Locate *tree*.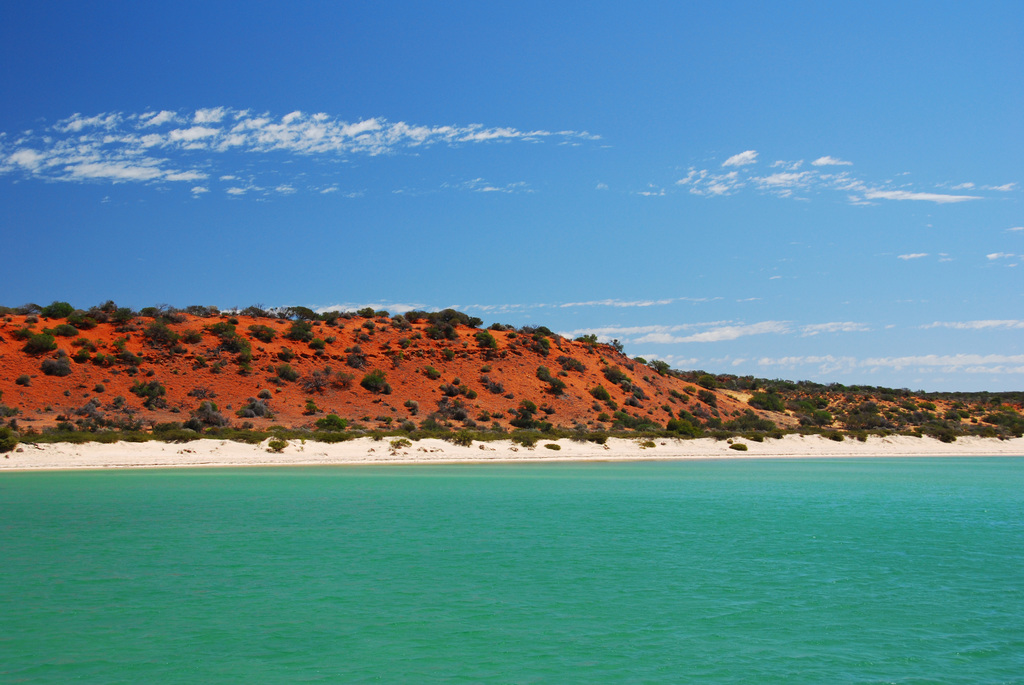
Bounding box: l=664, t=405, r=705, b=437.
